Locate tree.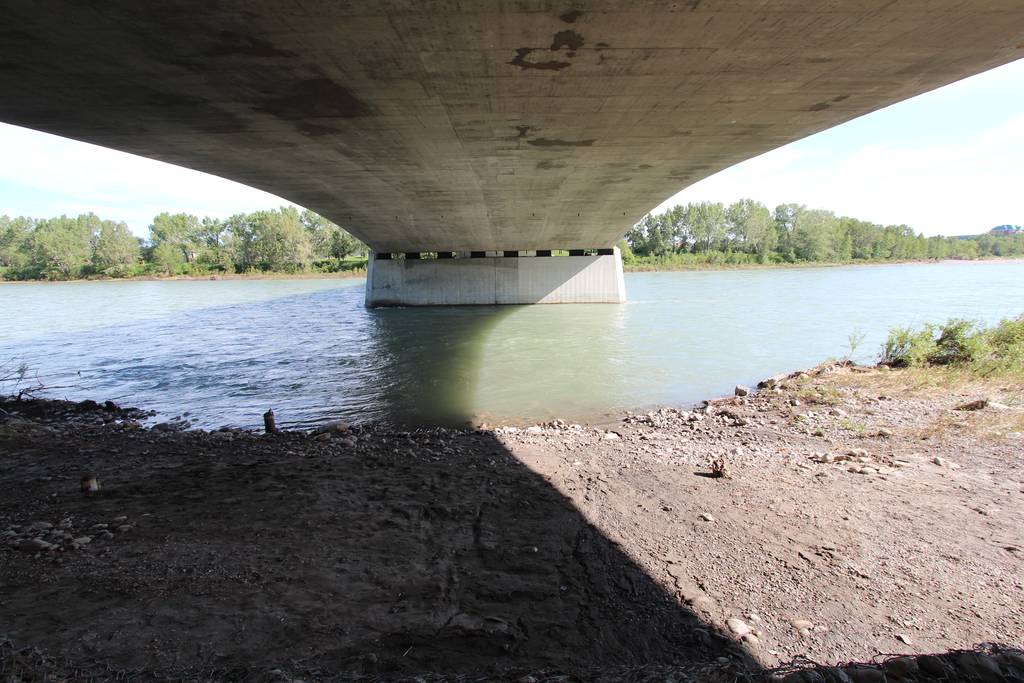
Bounding box: region(316, 219, 364, 267).
